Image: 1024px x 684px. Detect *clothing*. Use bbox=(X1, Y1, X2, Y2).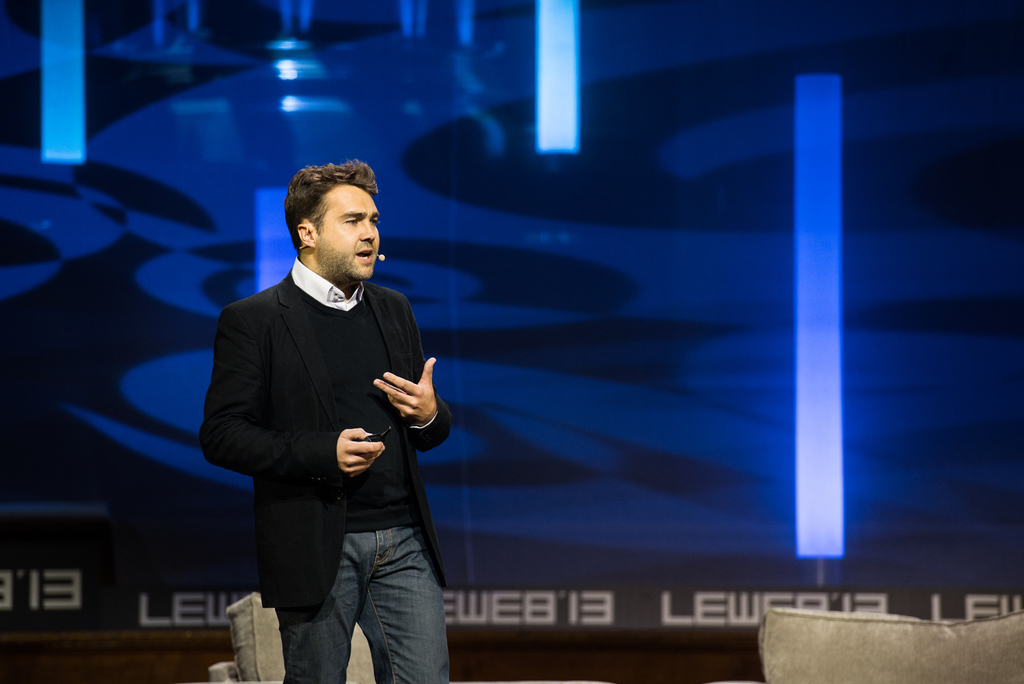
bbox=(195, 258, 445, 606).
